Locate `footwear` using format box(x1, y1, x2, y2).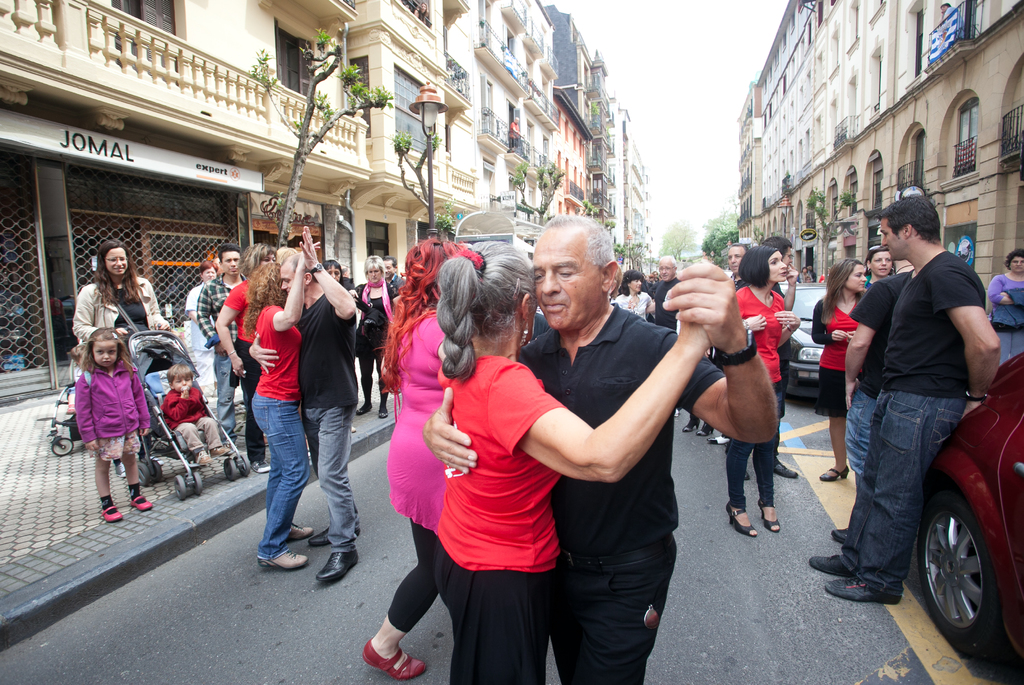
box(355, 403, 371, 413).
